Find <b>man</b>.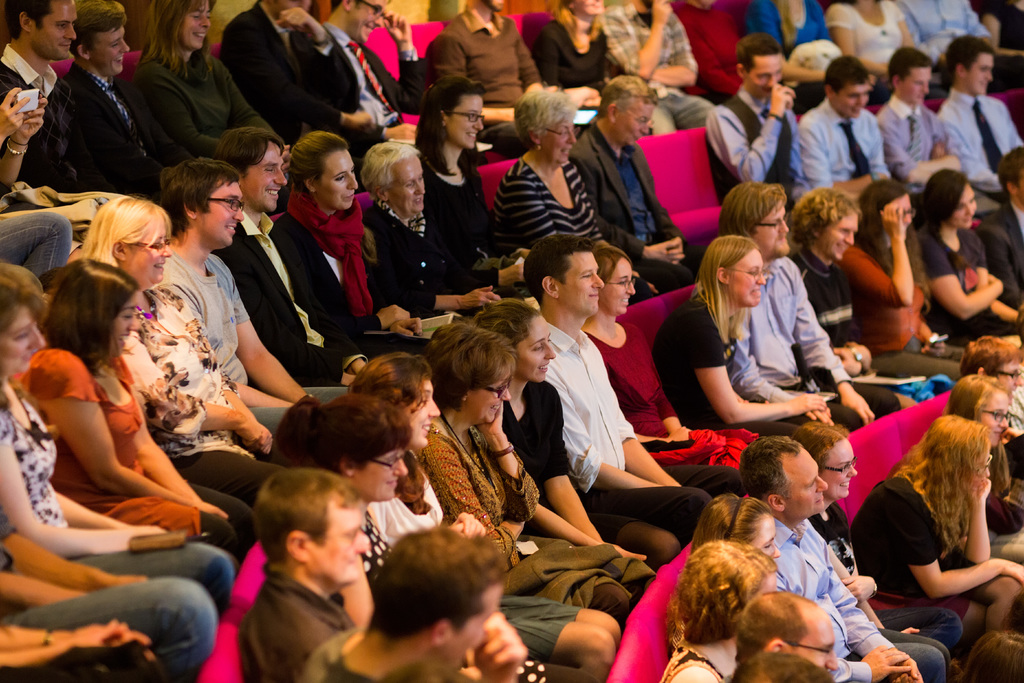
bbox=(560, 73, 712, 282).
